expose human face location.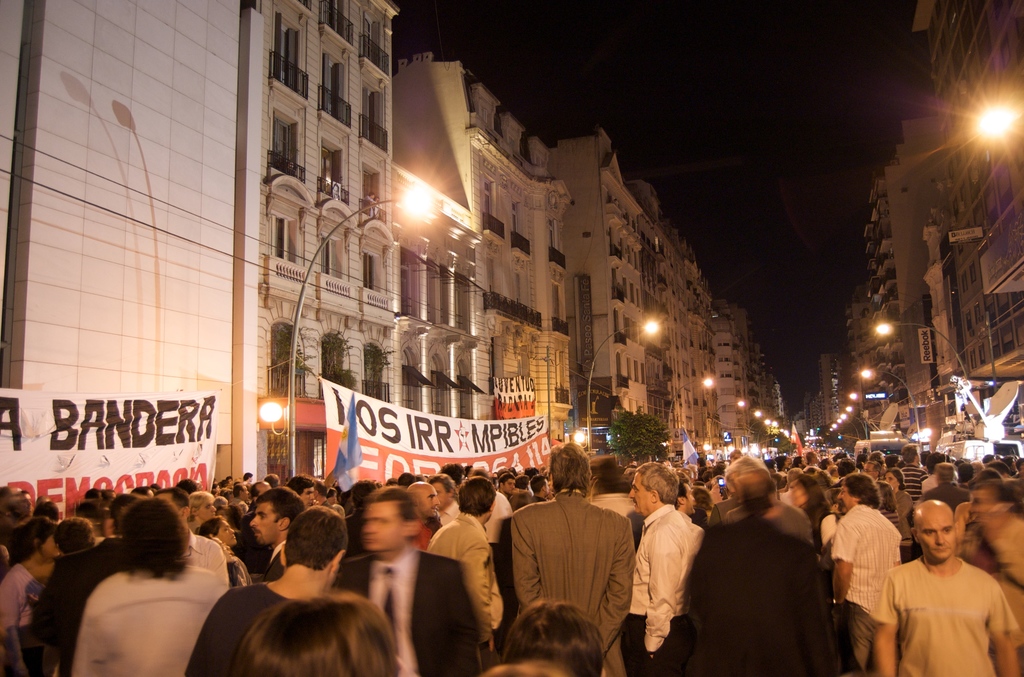
Exposed at pyautogui.locateOnScreen(916, 508, 956, 560).
